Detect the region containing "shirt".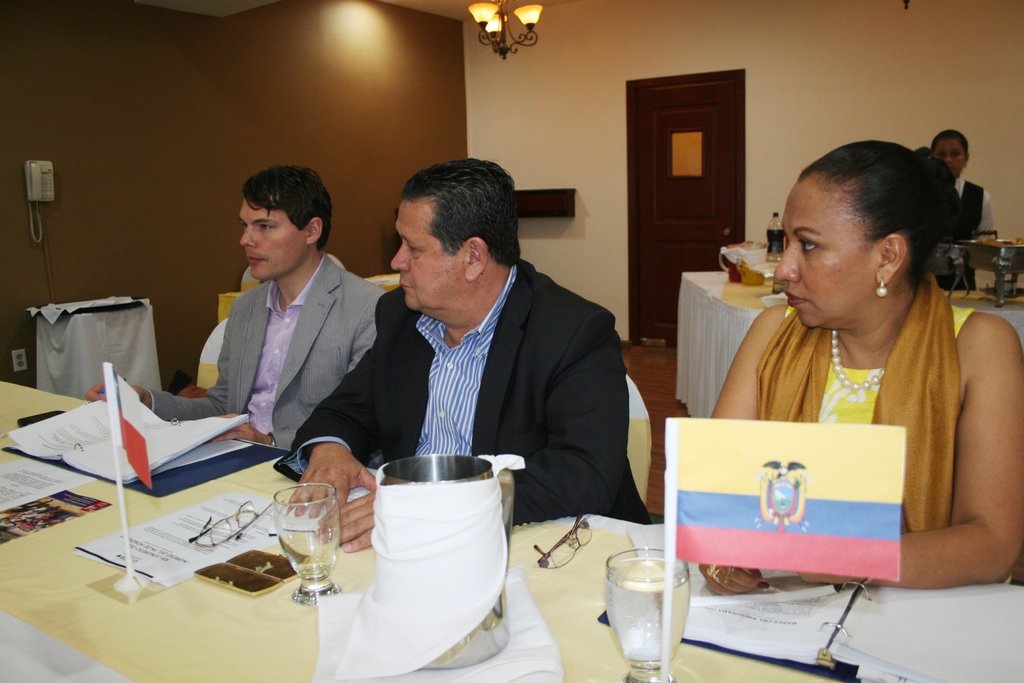
[952,176,998,239].
